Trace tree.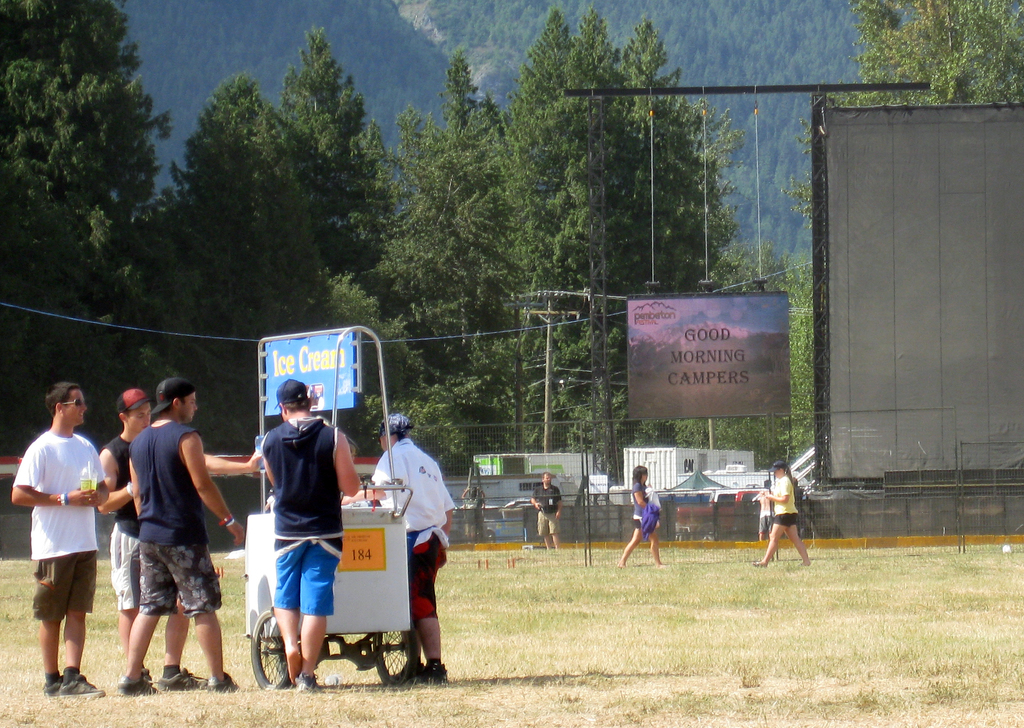
Traced to bbox(161, 69, 319, 376).
